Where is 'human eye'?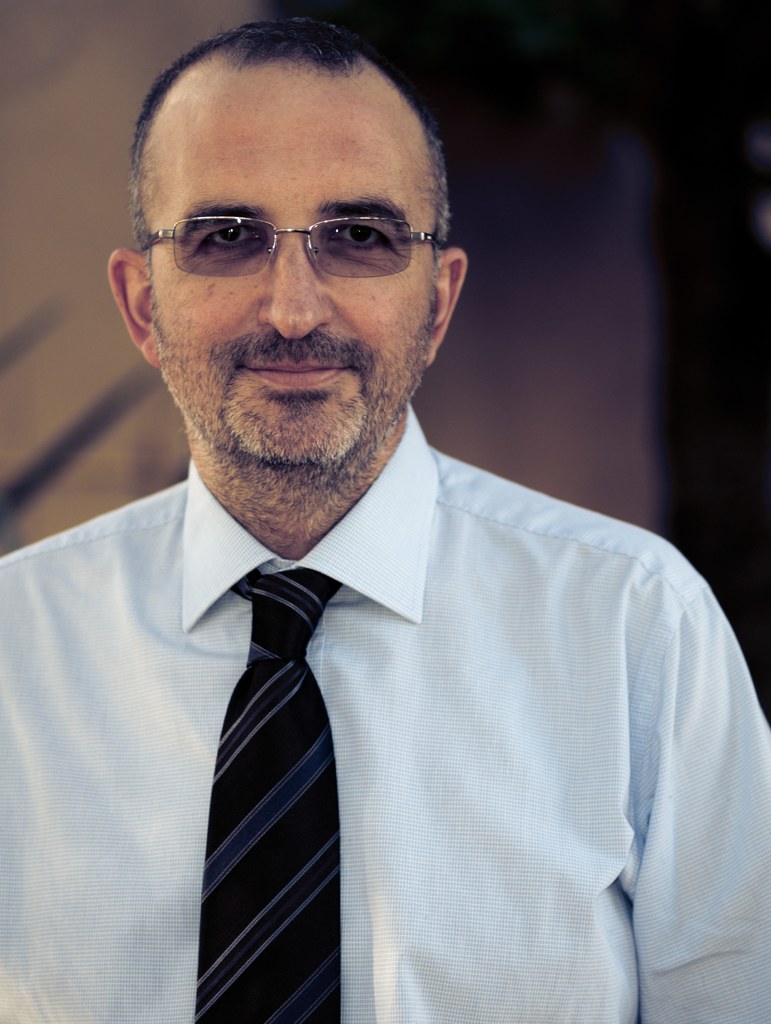
rect(200, 220, 270, 258).
